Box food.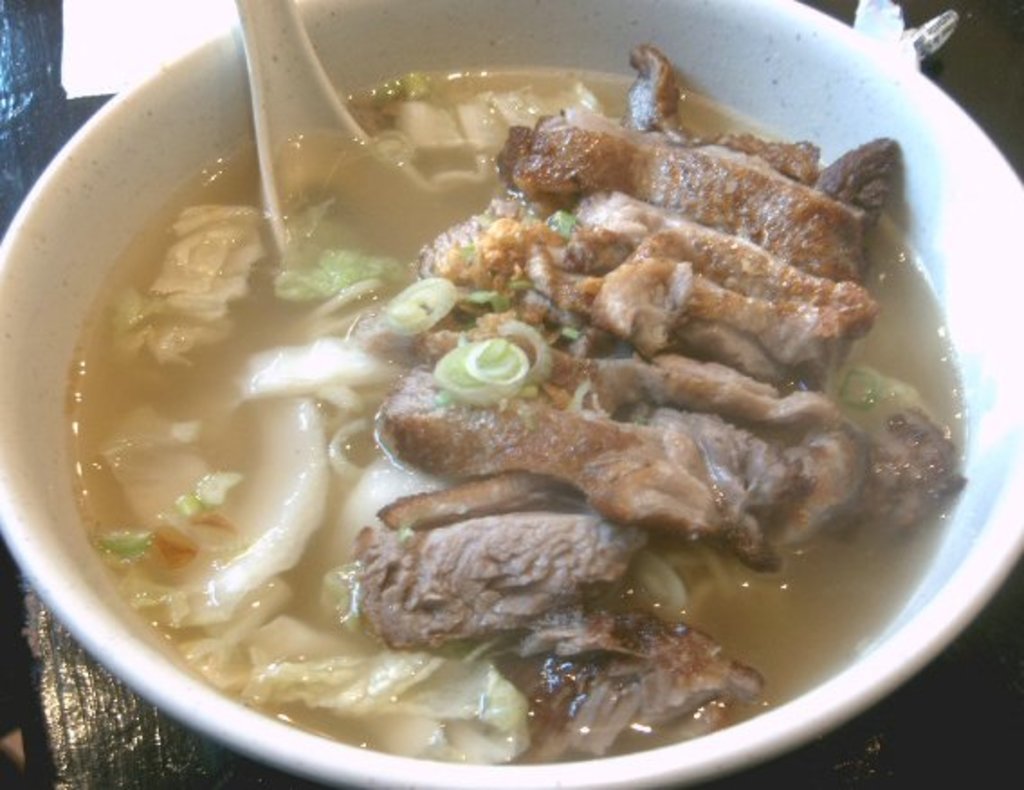
47:65:981:734.
